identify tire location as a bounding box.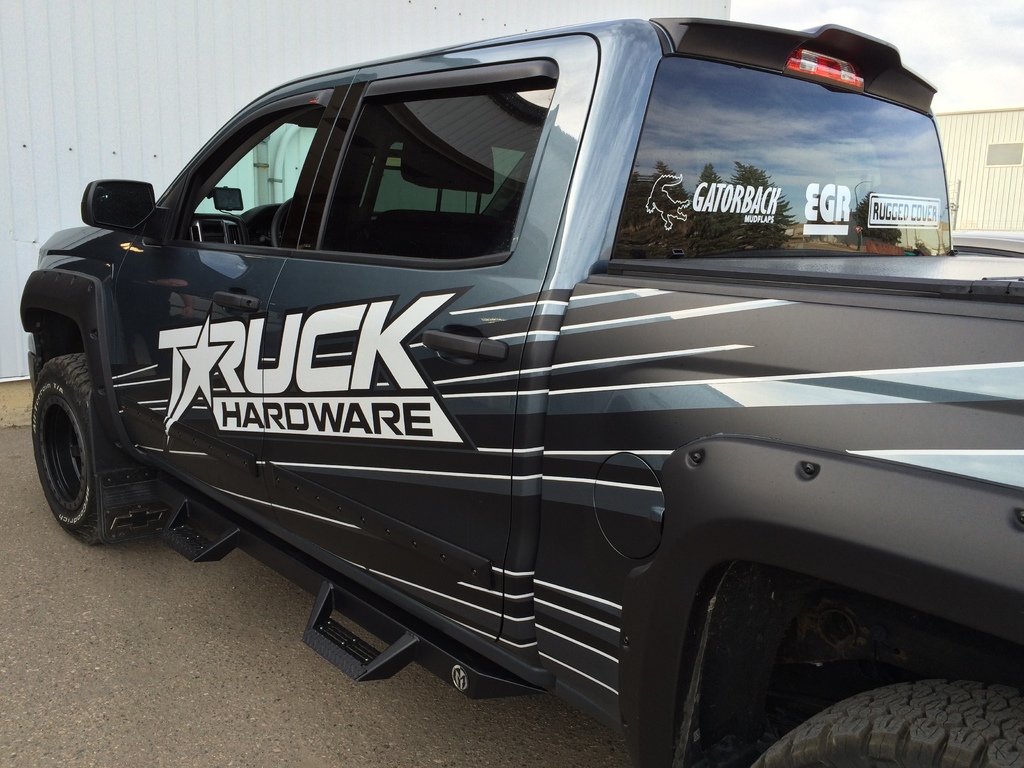
(left=749, top=682, right=1023, bottom=767).
